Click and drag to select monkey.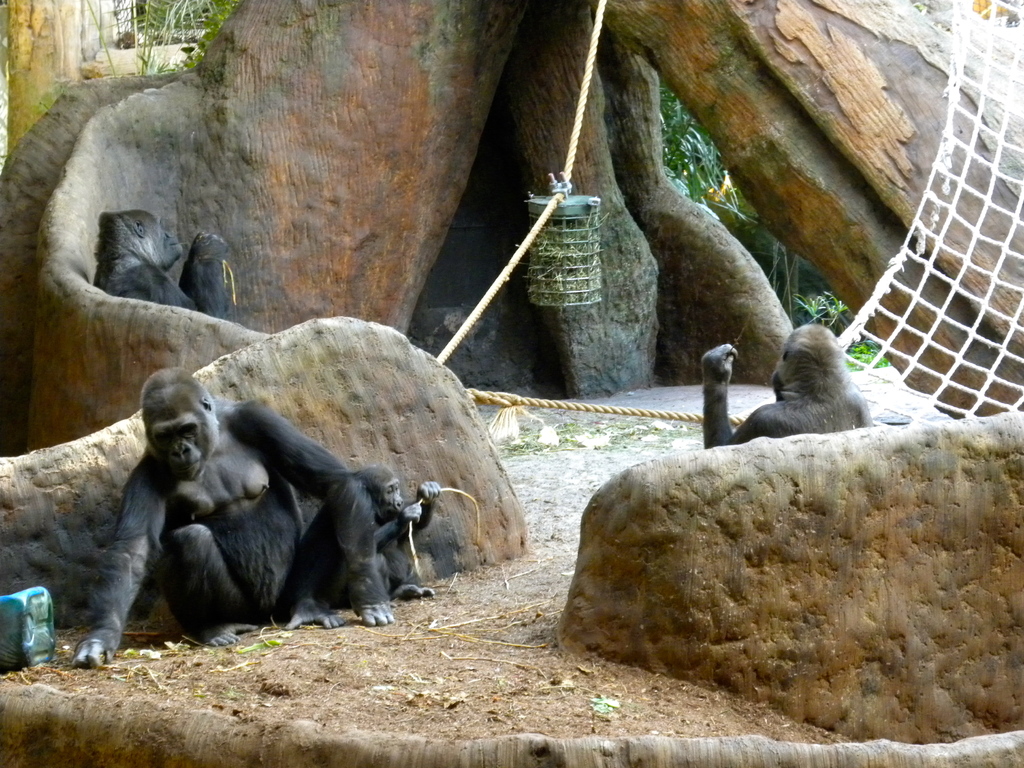
Selection: x1=56 y1=356 x2=443 y2=653.
